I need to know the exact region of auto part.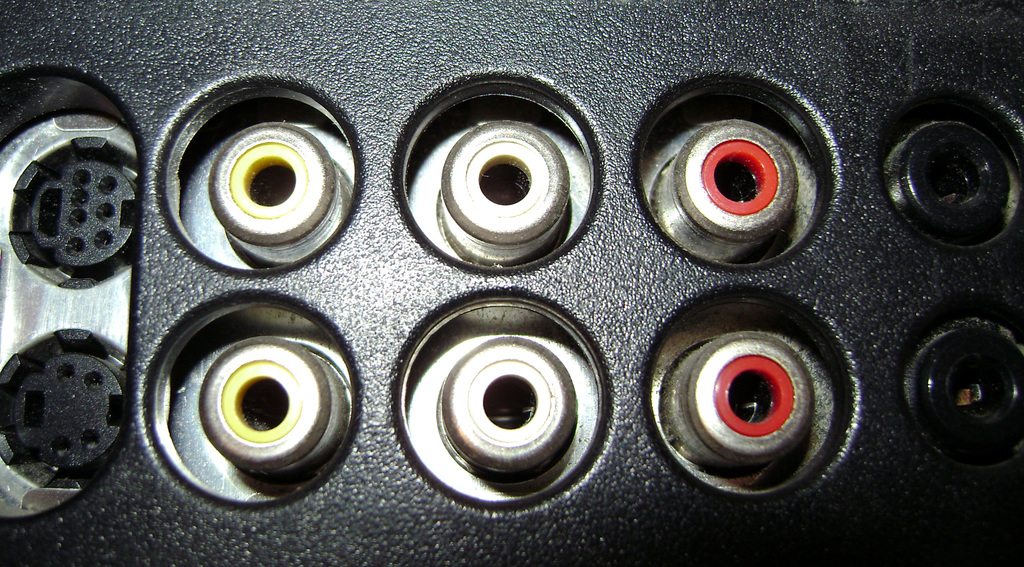
Region: [left=653, top=327, right=827, bottom=487].
